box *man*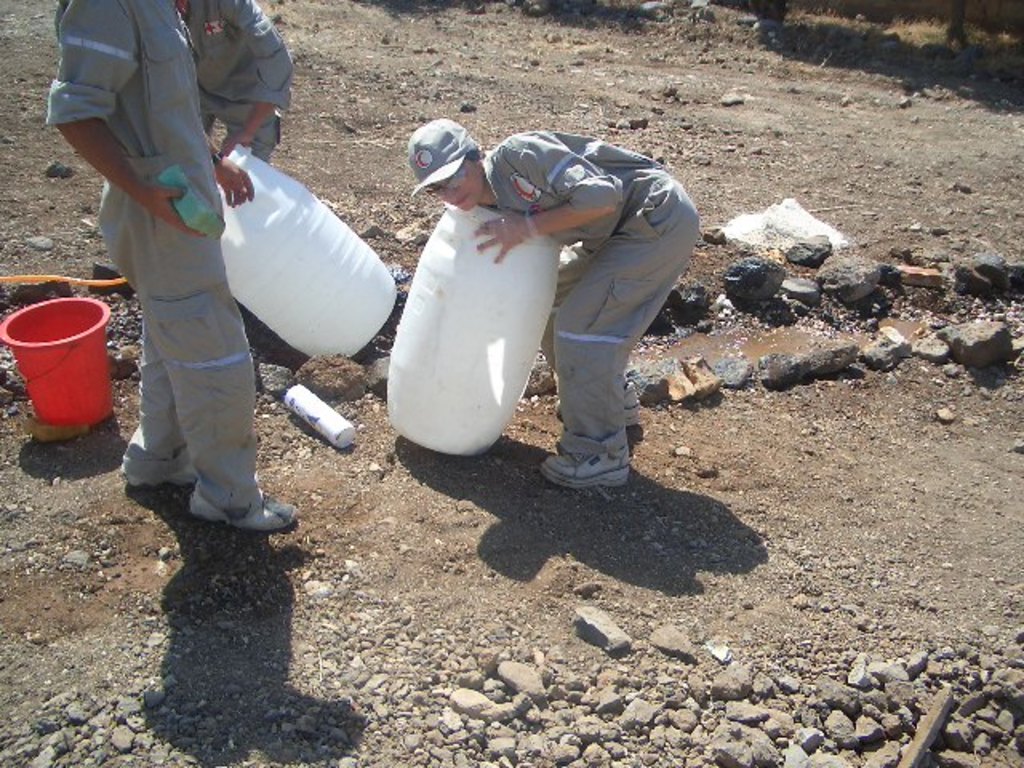
x1=53, y1=37, x2=302, y2=530
